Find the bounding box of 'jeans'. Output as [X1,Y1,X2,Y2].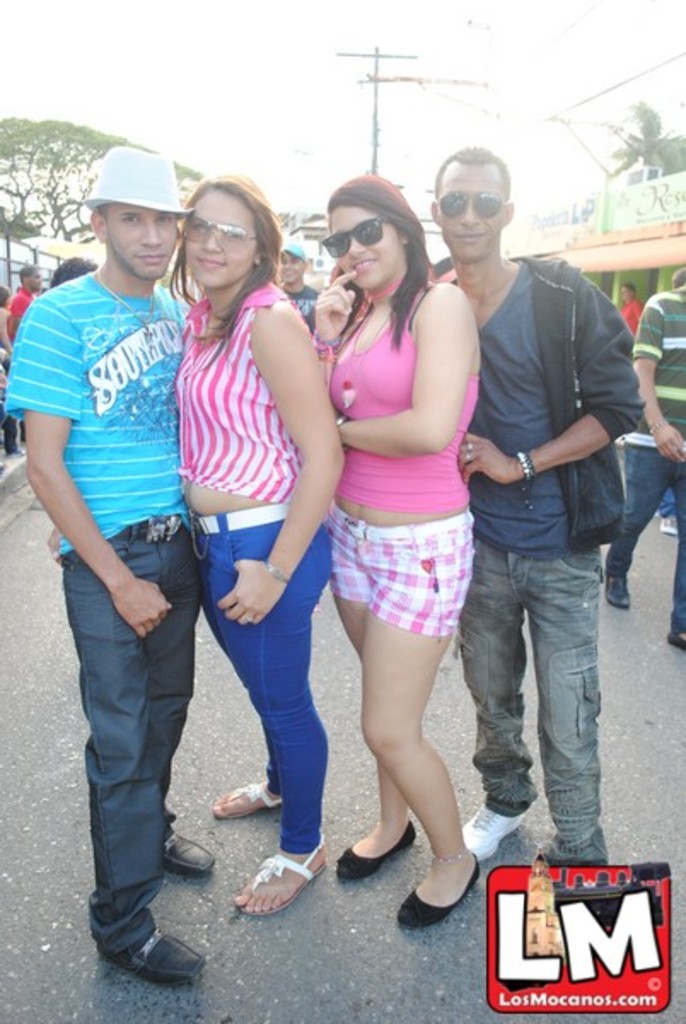
[205,538,329,857].
